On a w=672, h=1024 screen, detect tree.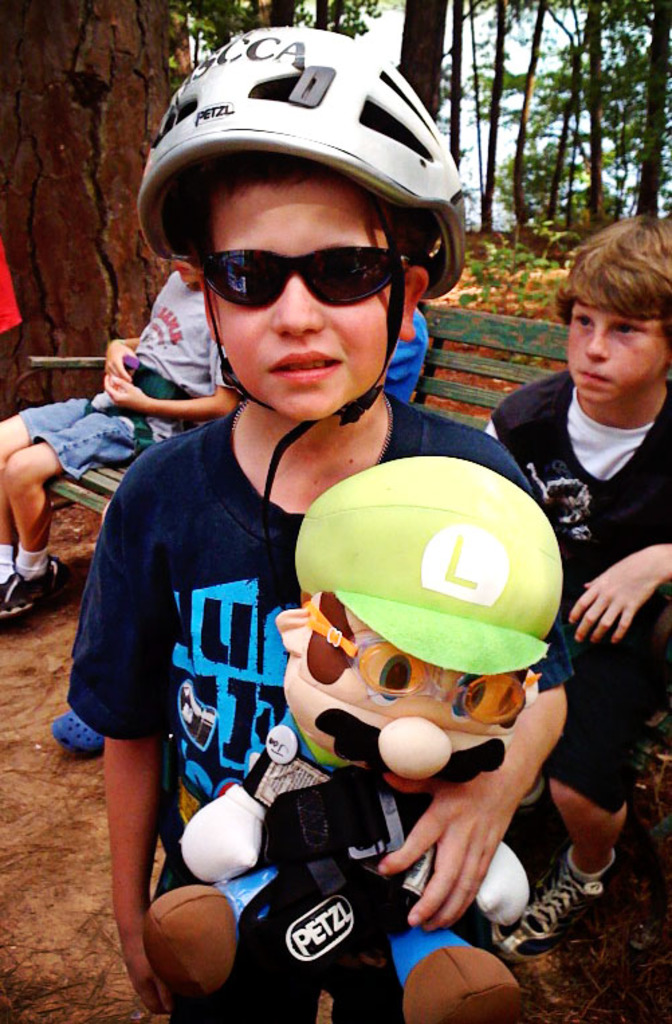
[7, 0, 286, 454].
